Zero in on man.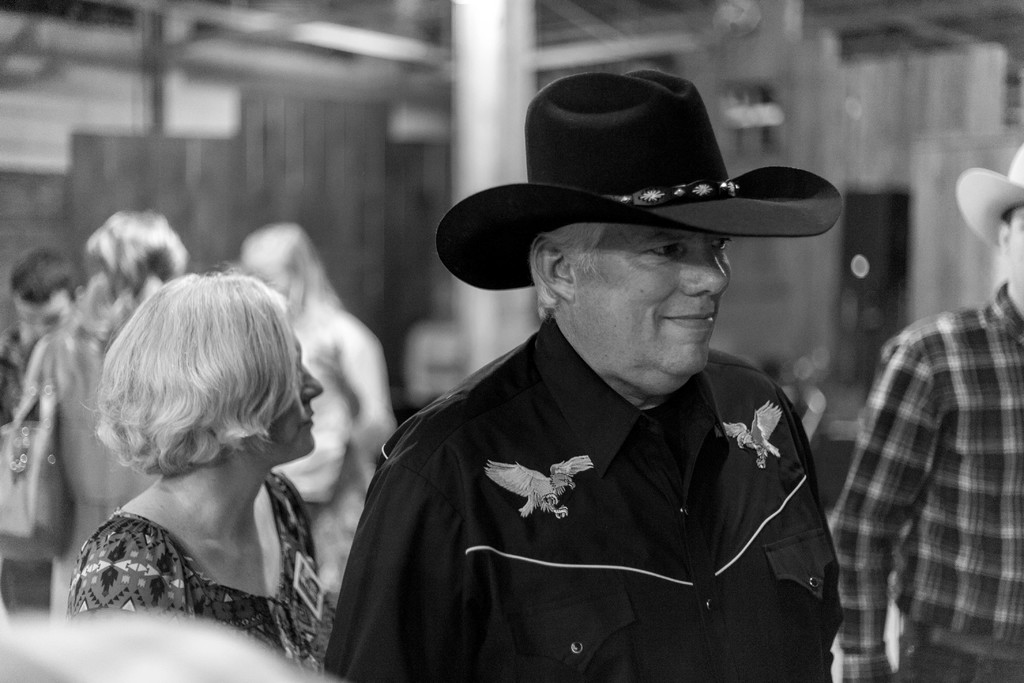
Zeroed in: 832,144,1023,682.
